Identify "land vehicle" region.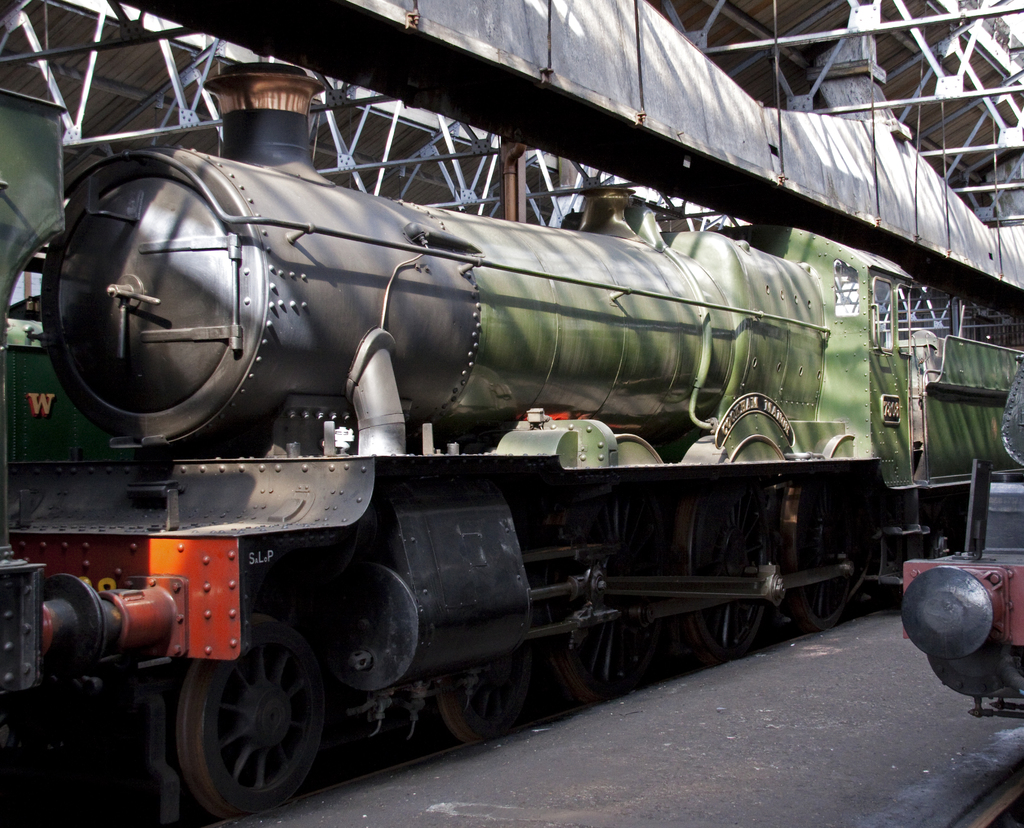
Region: 0,113,941,770.
